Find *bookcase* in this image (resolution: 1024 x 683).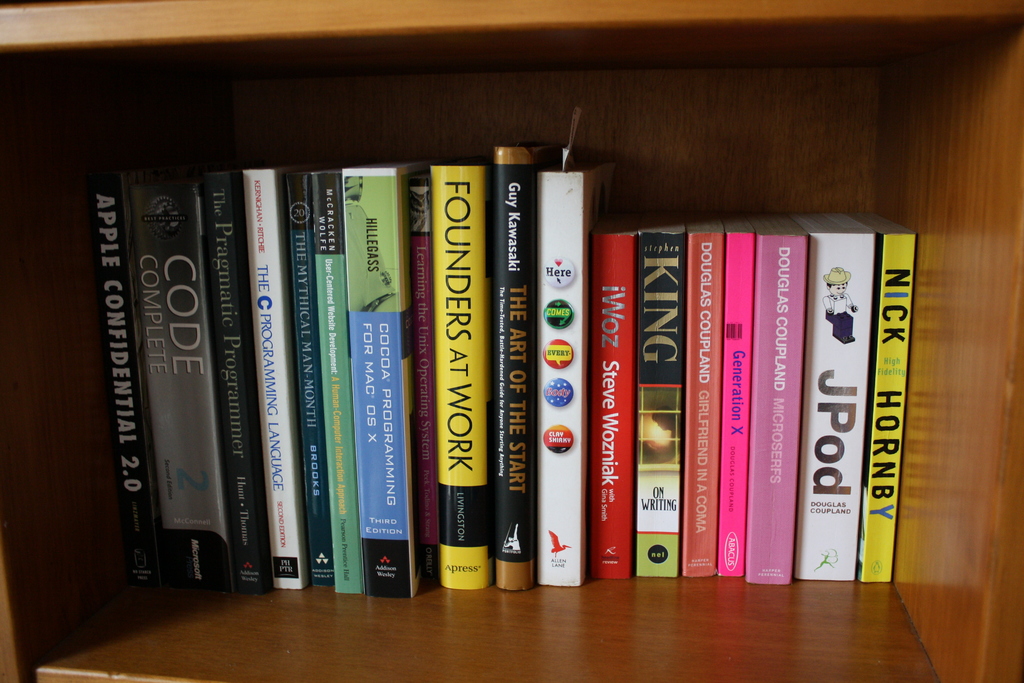
(0,0,1023,682).
